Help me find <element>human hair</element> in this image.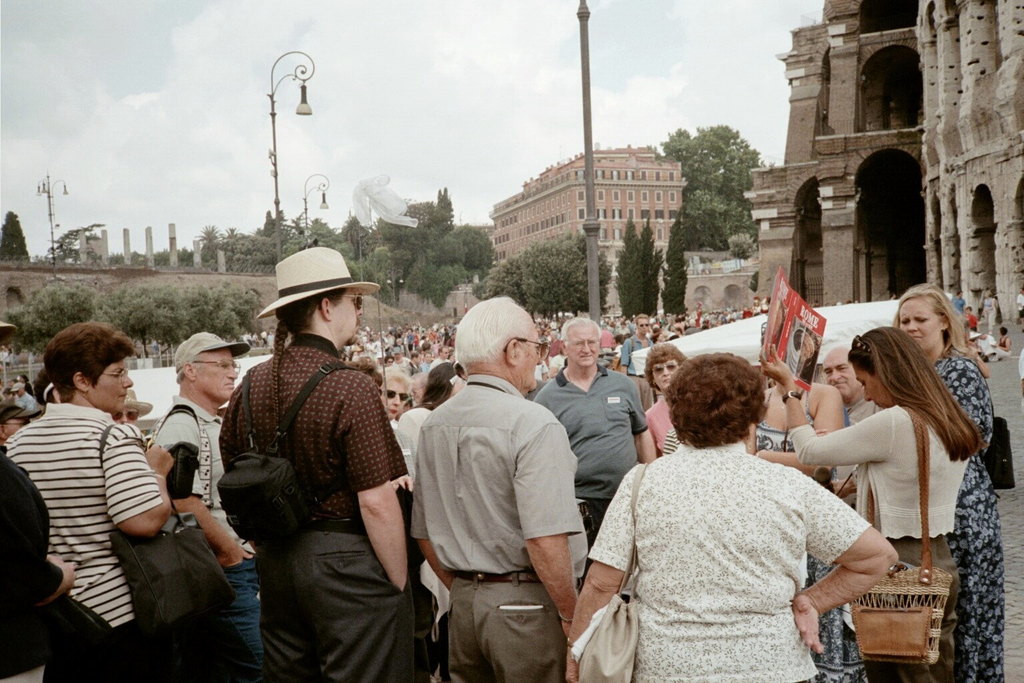
Found it: crop(381, 368, 416, 395).
